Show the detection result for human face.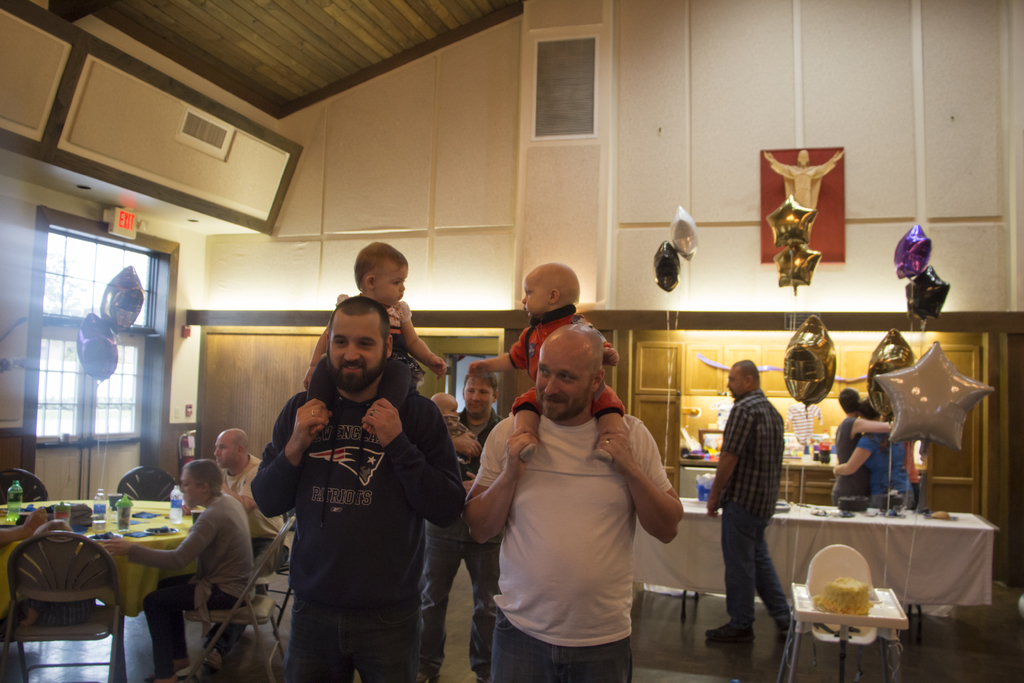
[521,268,544,313].
